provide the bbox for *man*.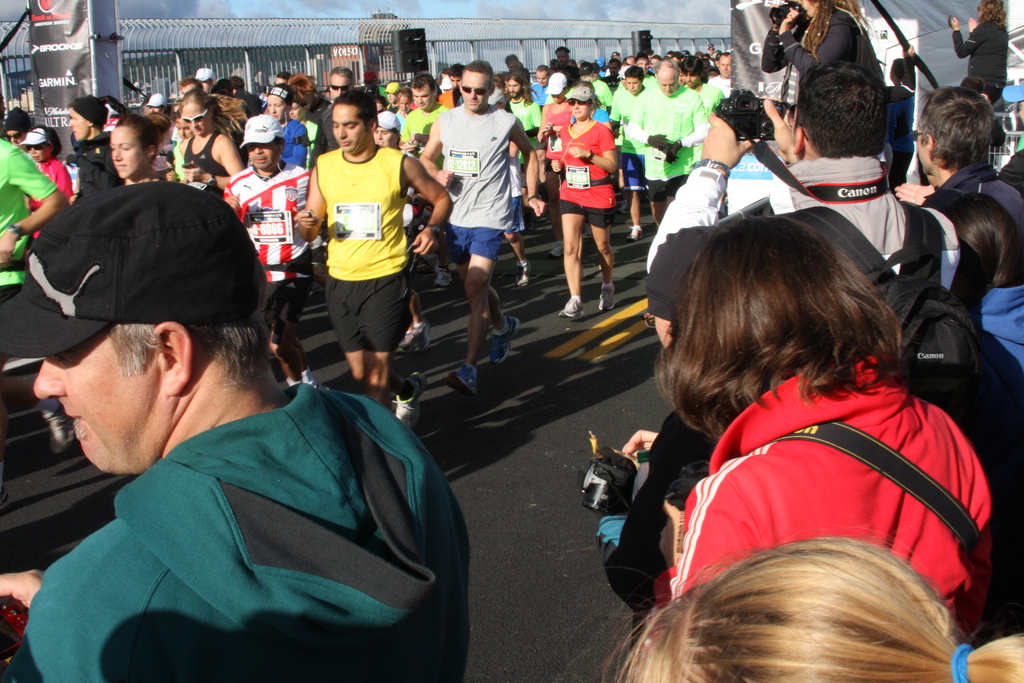
bbox=(623, 54, 725, 222).
